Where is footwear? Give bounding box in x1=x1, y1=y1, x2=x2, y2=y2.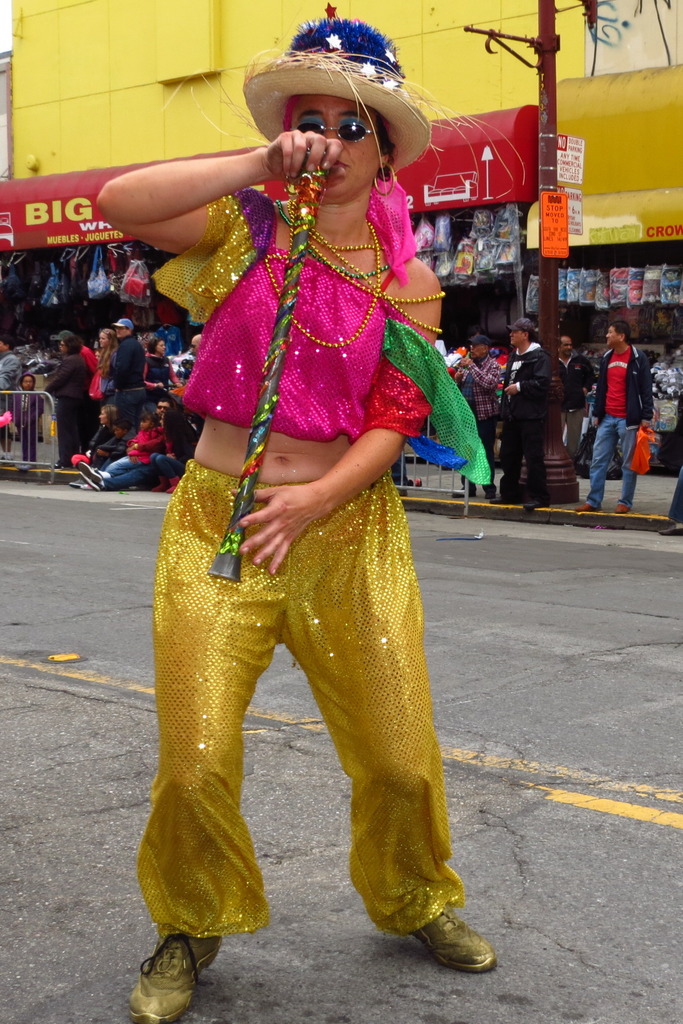
x1=452, y1=488, x2=473, y2=495.
